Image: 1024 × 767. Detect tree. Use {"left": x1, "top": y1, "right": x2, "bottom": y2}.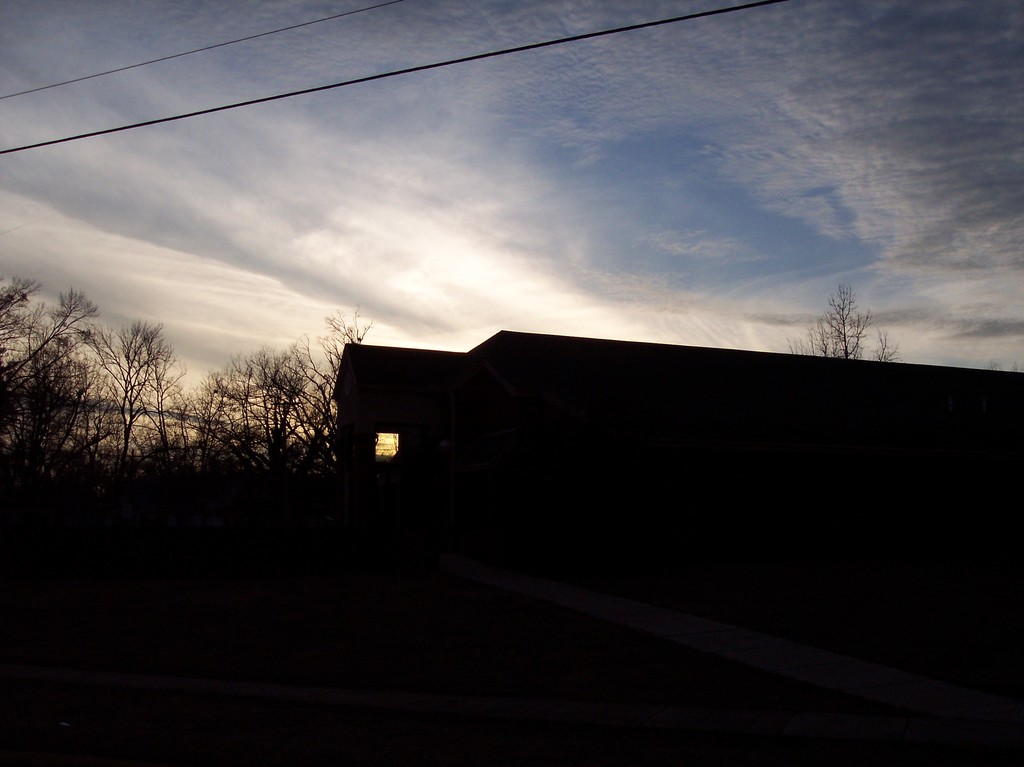
{"left": 819, "top": 271, "right": 908, "bottom": 360}.
